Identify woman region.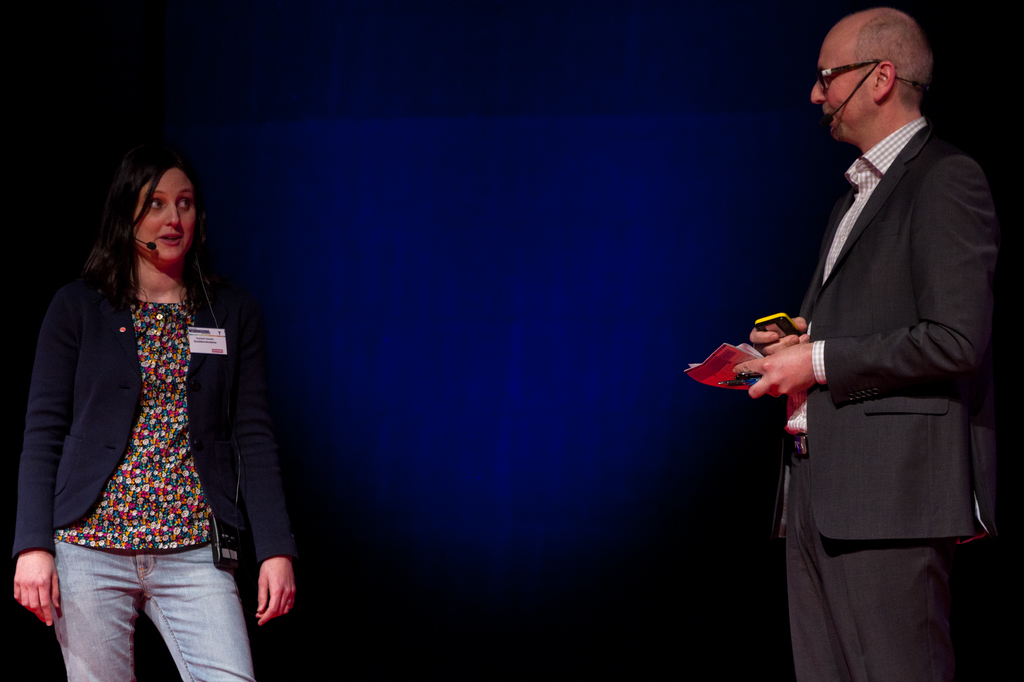
Region: <region>12, 153, 297, 681</region>.
